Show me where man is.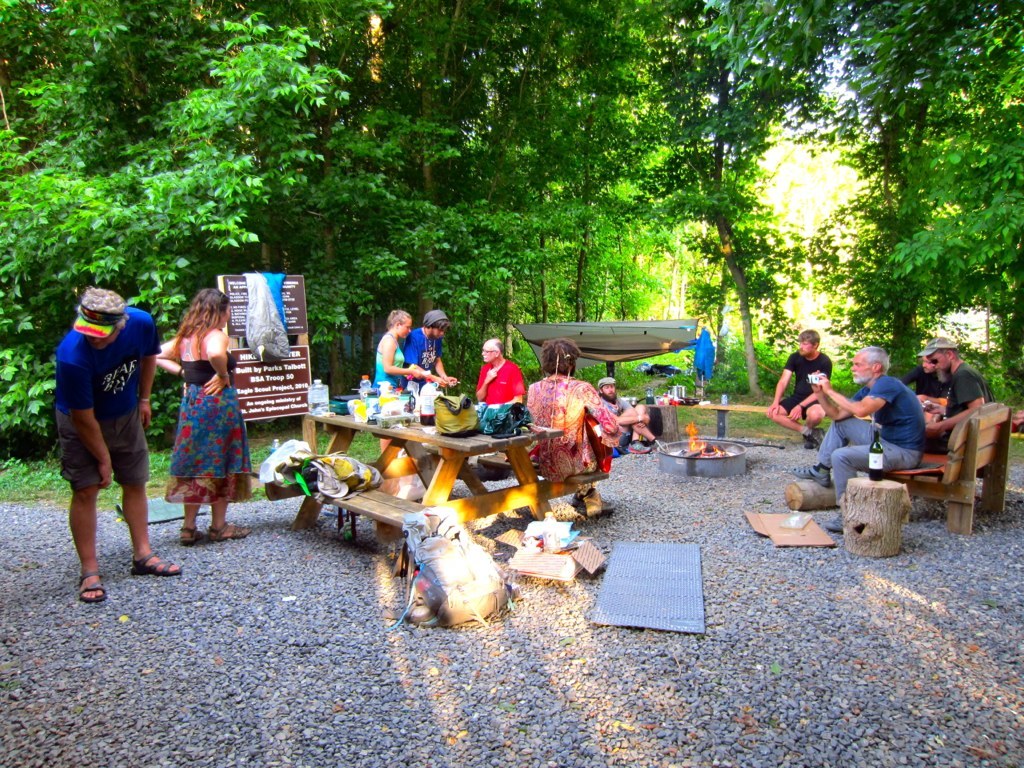
man is at <box>922,334,995,450</box>.
